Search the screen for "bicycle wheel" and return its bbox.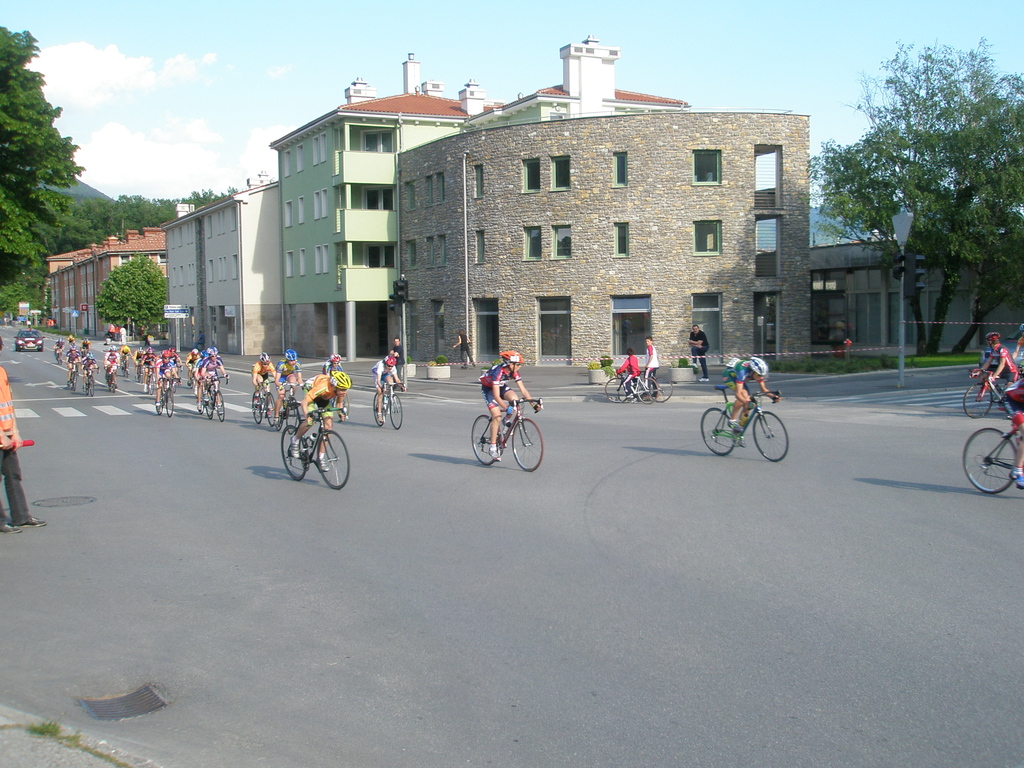
Found: (x1=198, y1=389, x2=214, y2=417).
